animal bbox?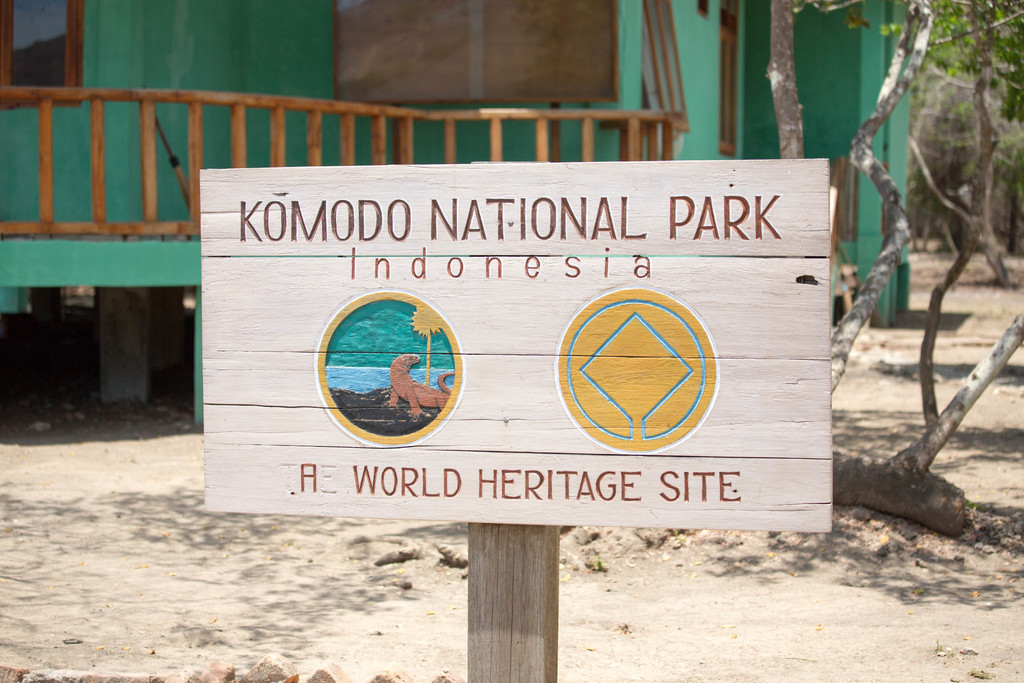
bbox=[388, 352, 452, 417]
